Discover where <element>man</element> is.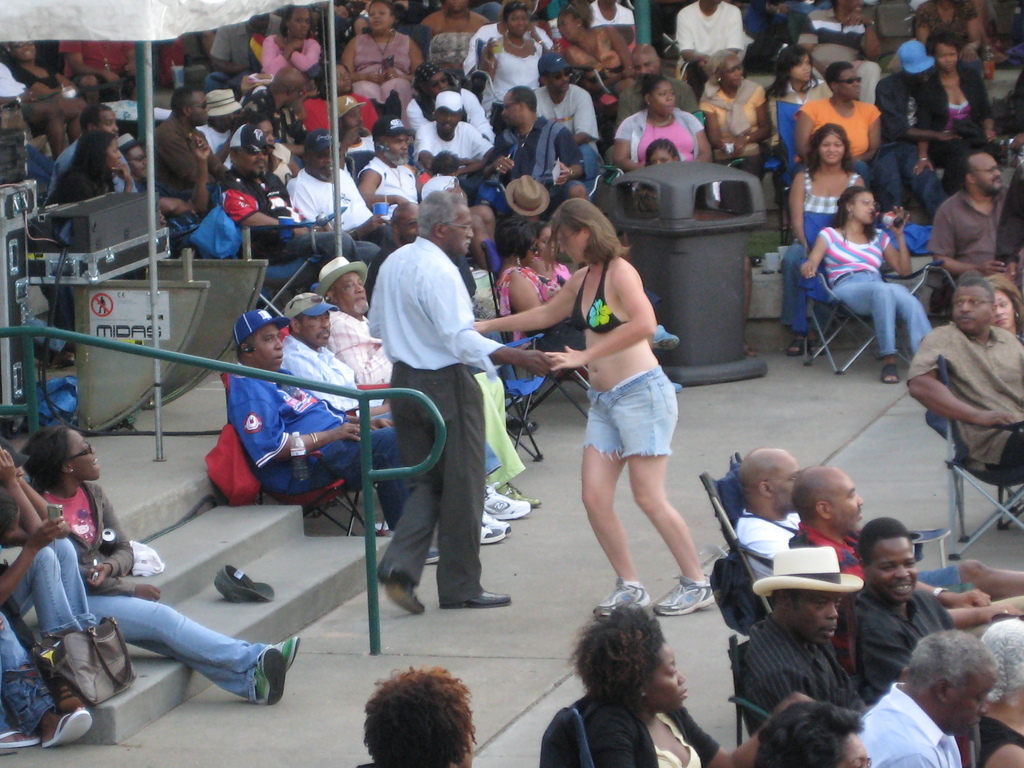
Discovered at bbox=[364, 187, 559, 616].
